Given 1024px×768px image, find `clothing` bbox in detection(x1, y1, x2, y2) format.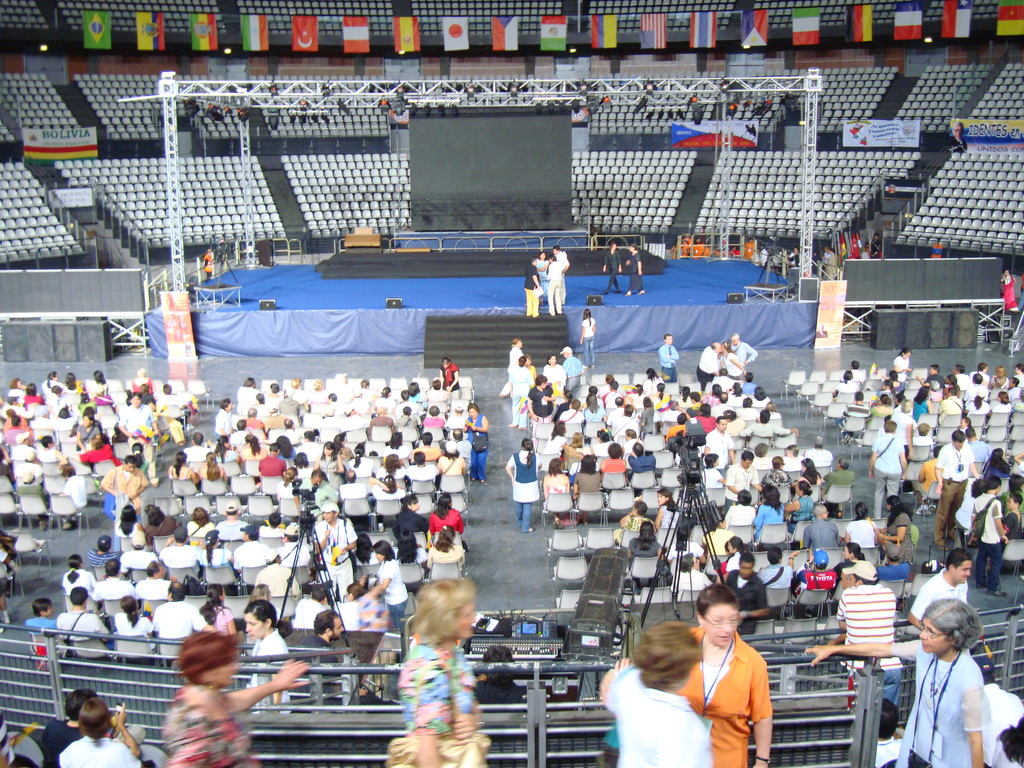
detection(605, 662, 715, 767).
